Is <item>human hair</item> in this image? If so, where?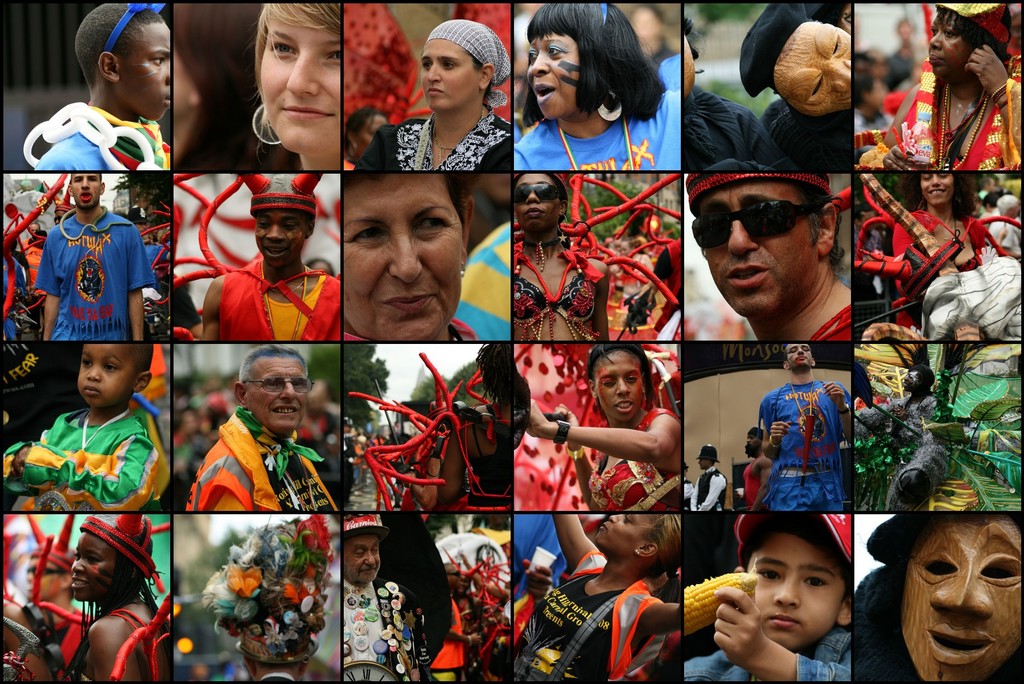
Yes, at [x1=981, y1=195, x2=997, y2=210].
